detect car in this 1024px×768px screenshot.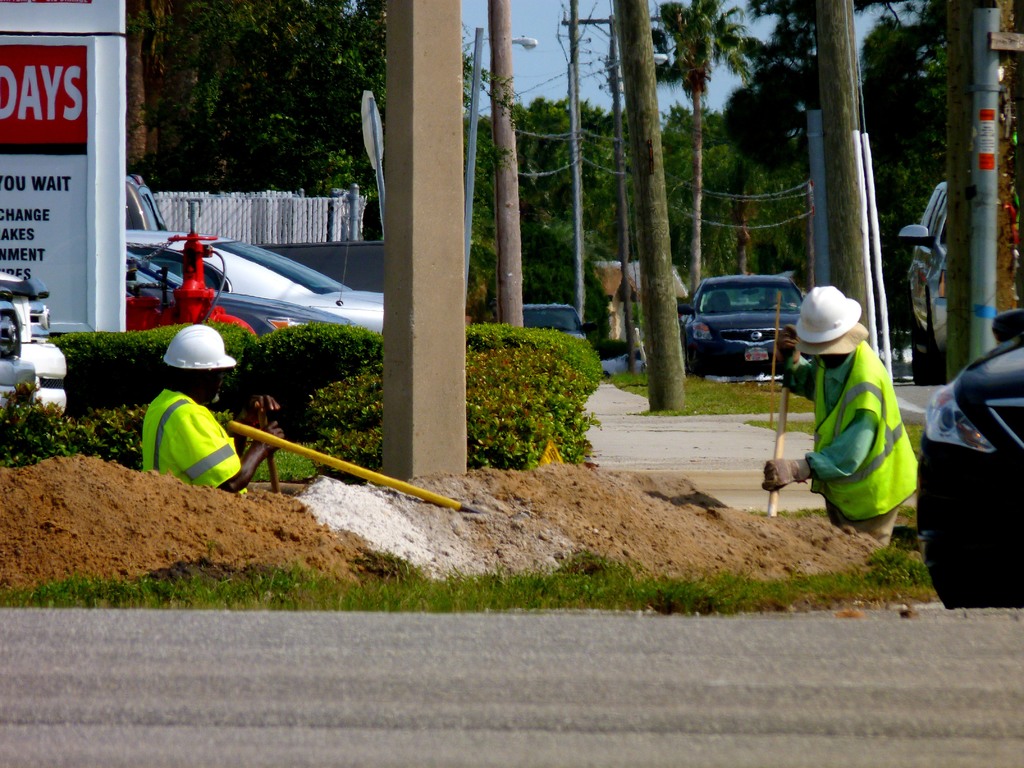
Detection: {"x1": 914, "y1": 305, "x2": 1023, "y2": 610}.
